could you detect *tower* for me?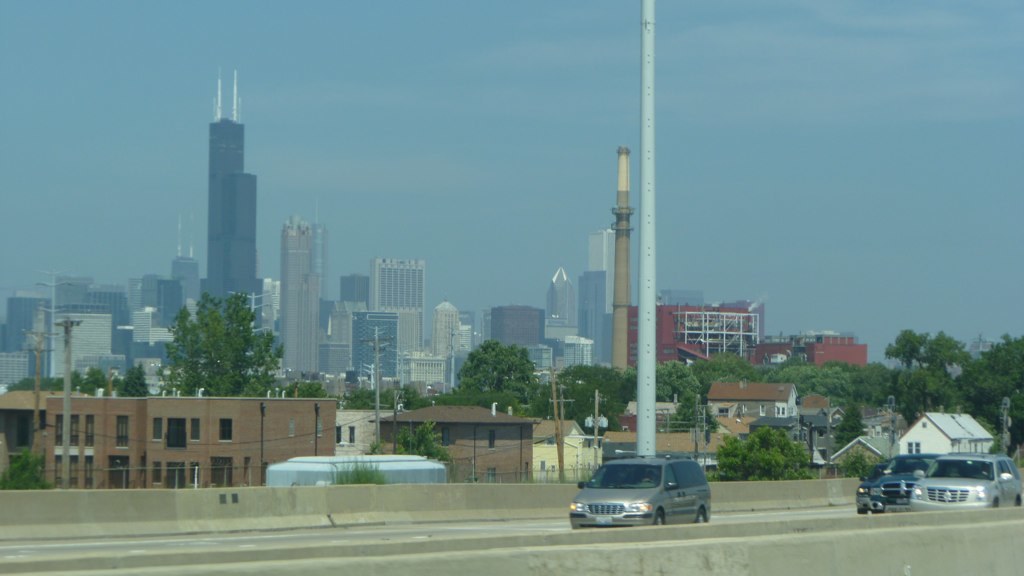
Detection result: <bbox>277, 219, 320, 385</bbox>.
